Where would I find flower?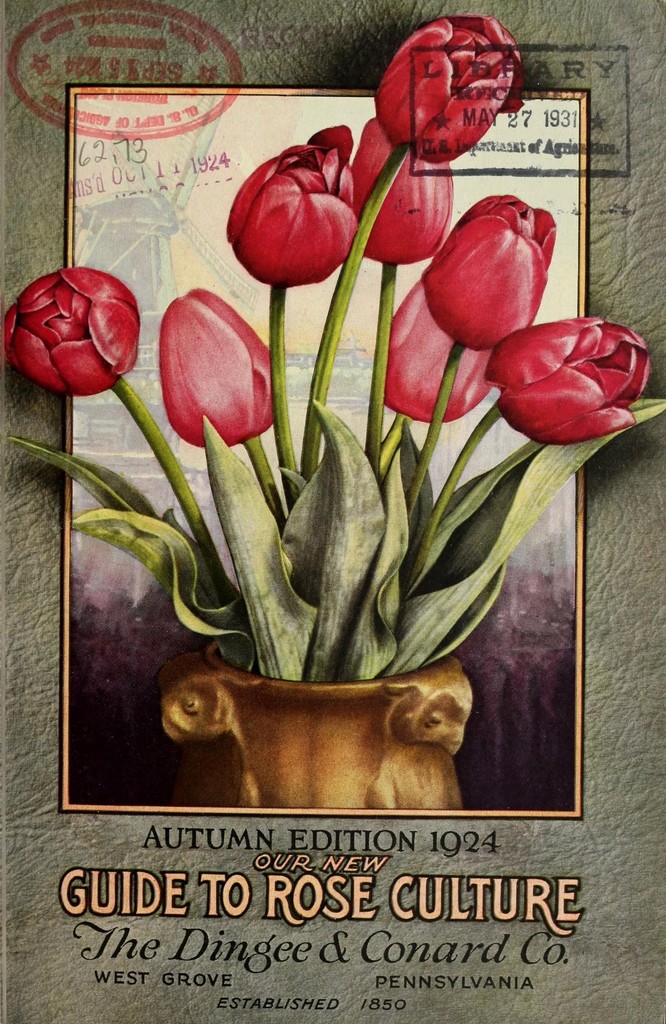
At x1=423 y1=189 x2=555 y2=356.
